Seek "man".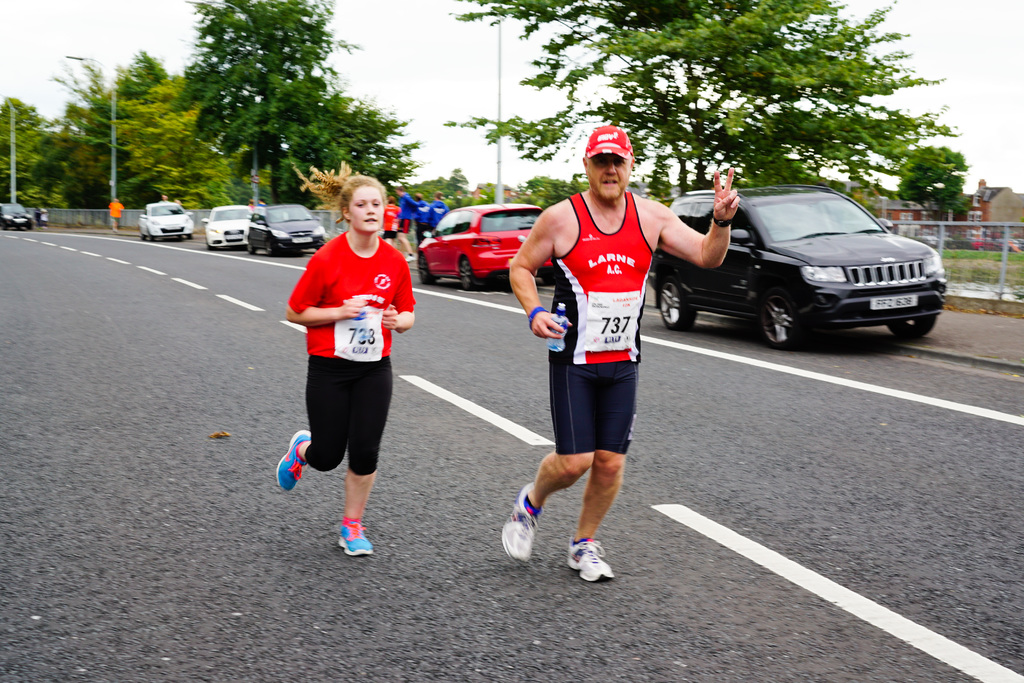
crop(430, 190, 456, 241).
